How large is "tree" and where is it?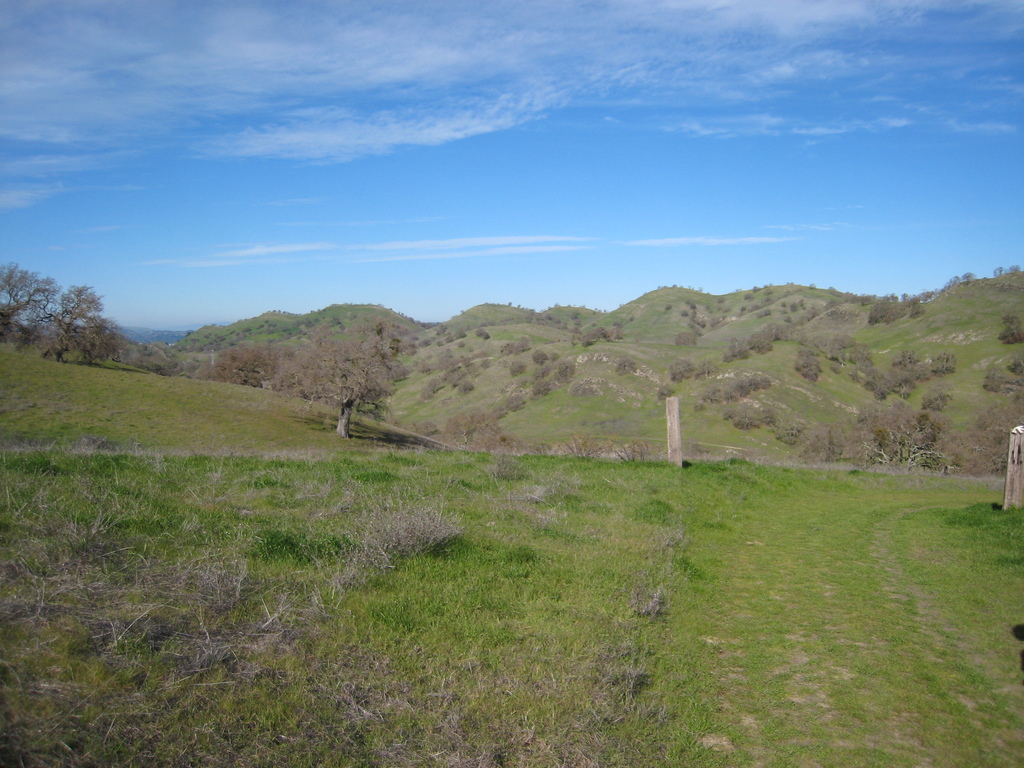
Bounding box: (x1=408, y1=332, x2=422, y2=344).
